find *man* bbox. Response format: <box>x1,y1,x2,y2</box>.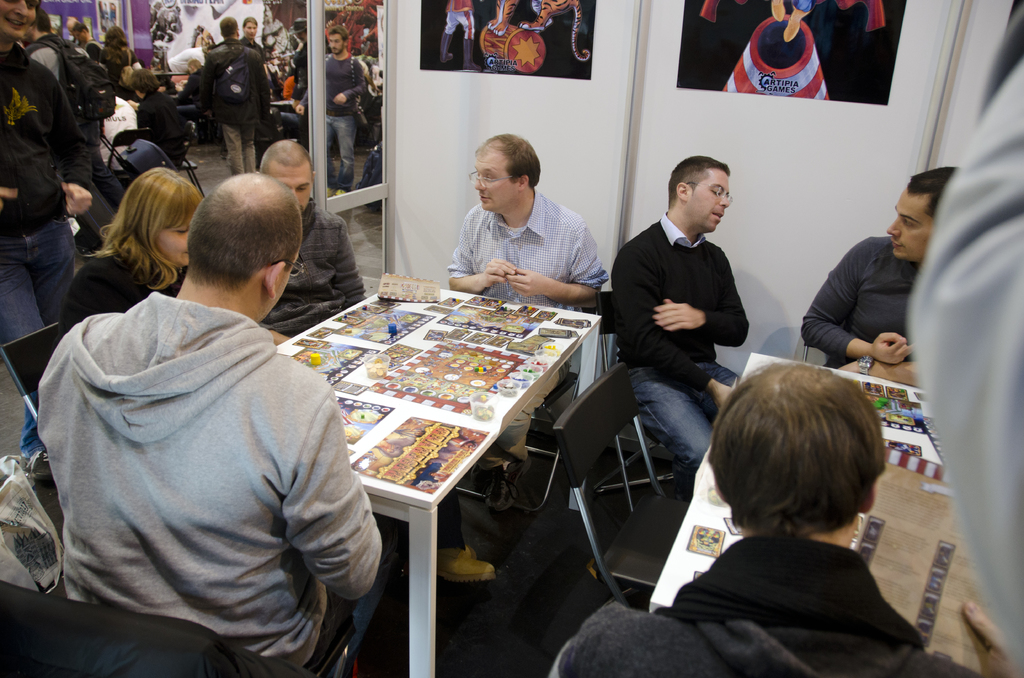
<box>546,358,980,677</box>.
